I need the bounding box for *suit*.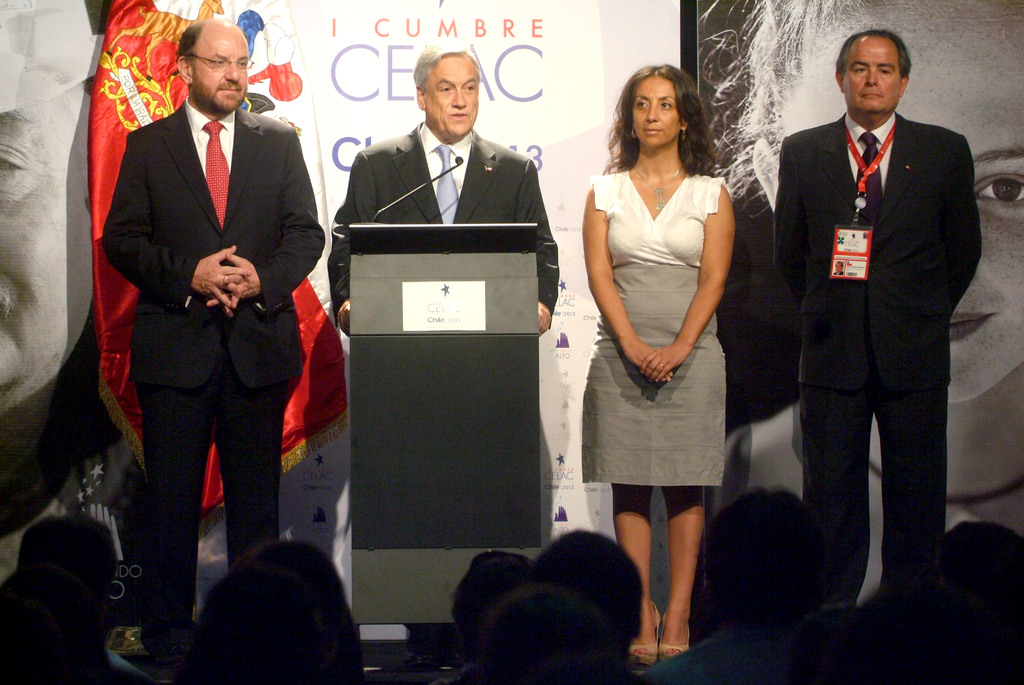
Here it is: Rect(772, 110, 982, 601).
